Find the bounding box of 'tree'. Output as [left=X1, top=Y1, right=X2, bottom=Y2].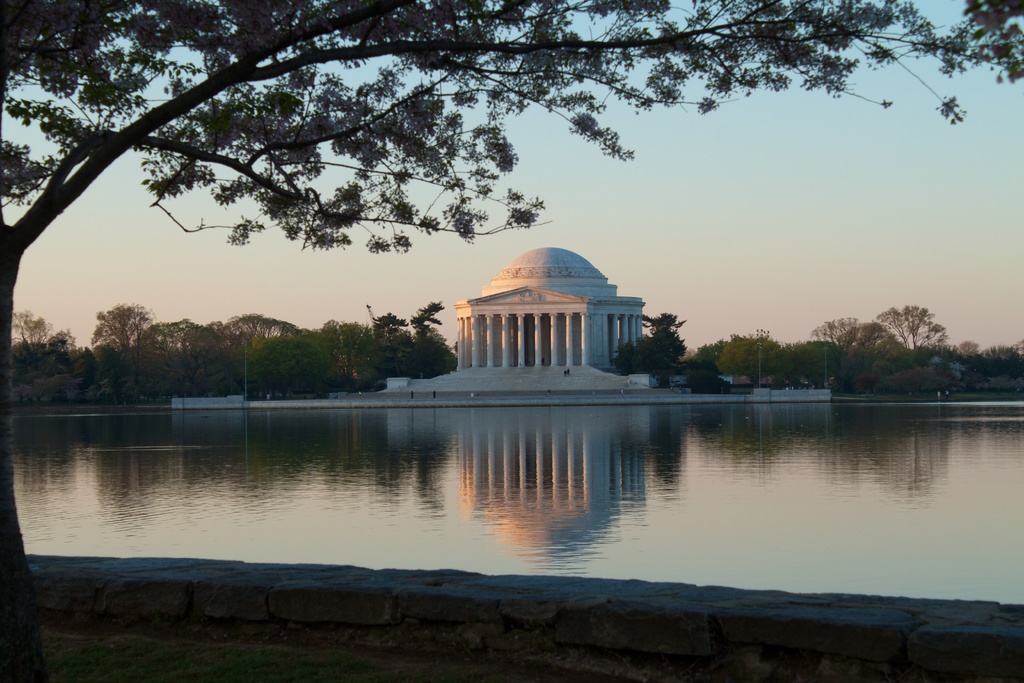
[left=48, top=330, right=83, bottom=383].
